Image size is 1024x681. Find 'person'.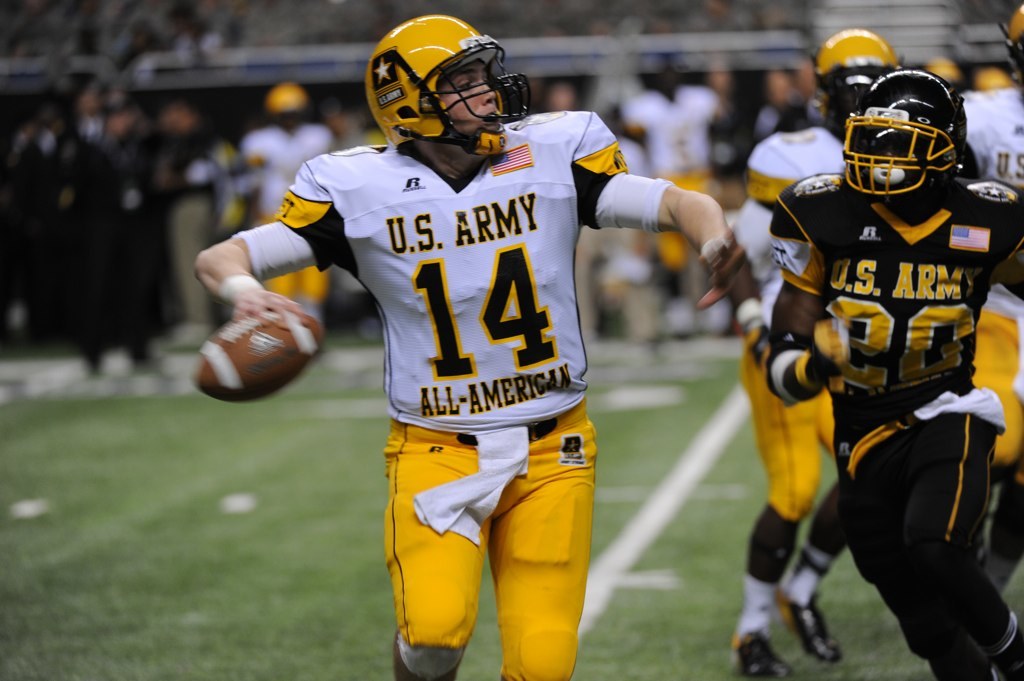
x1=229, y1=76, x2=353, y2=359.
